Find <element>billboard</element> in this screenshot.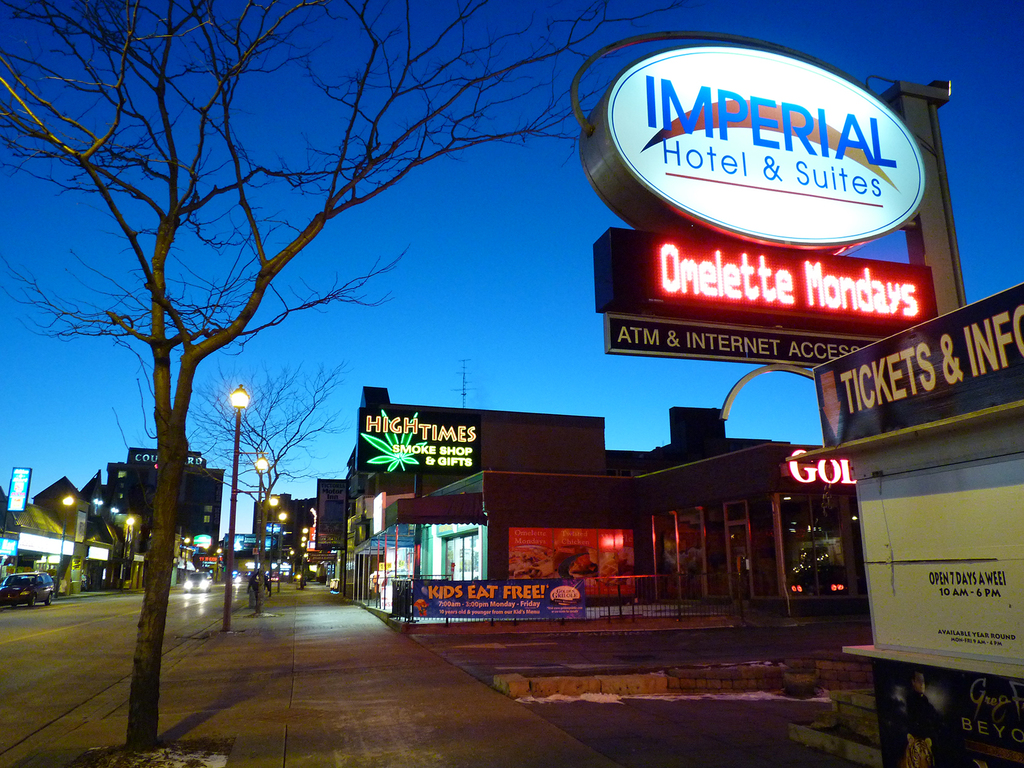
The bounding box for <element>billboard</element> is BBox(9, 467, 30, 513).
